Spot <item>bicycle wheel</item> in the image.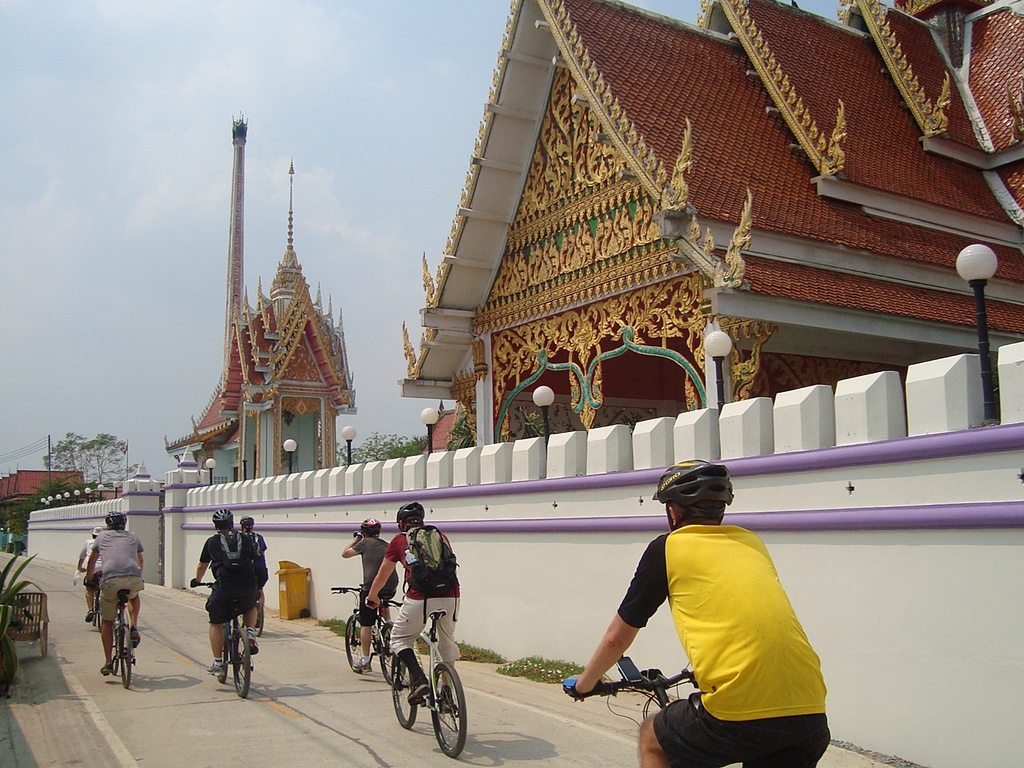
<item>bicycle wheel</item> found at 425,655,474,761.
